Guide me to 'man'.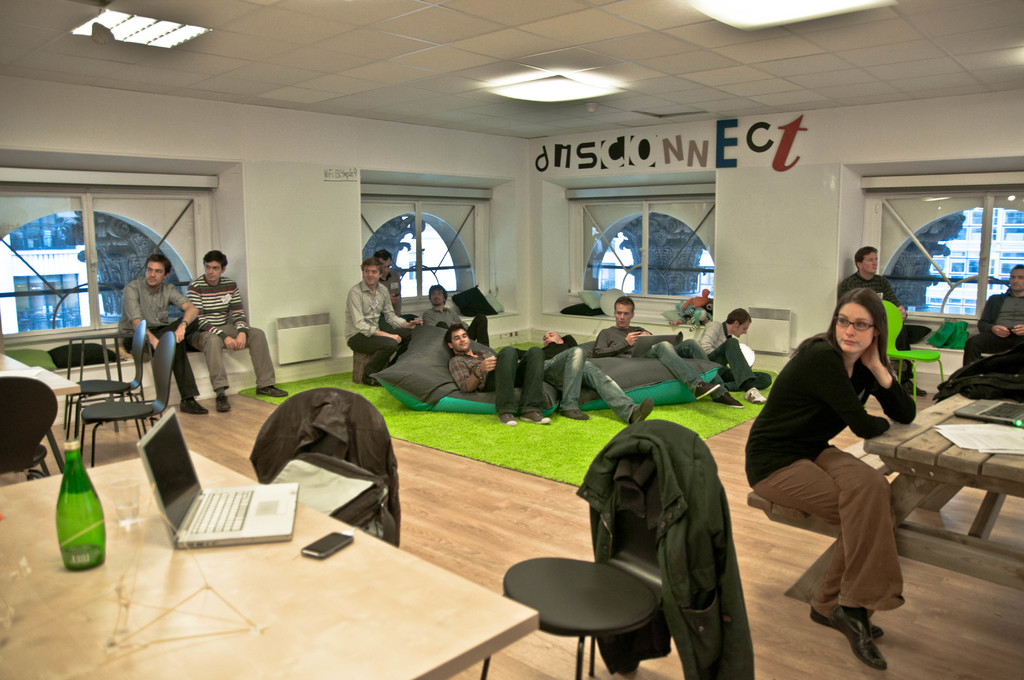
Guidance: [x1=418, y1=282, x2=486, y2=341].
